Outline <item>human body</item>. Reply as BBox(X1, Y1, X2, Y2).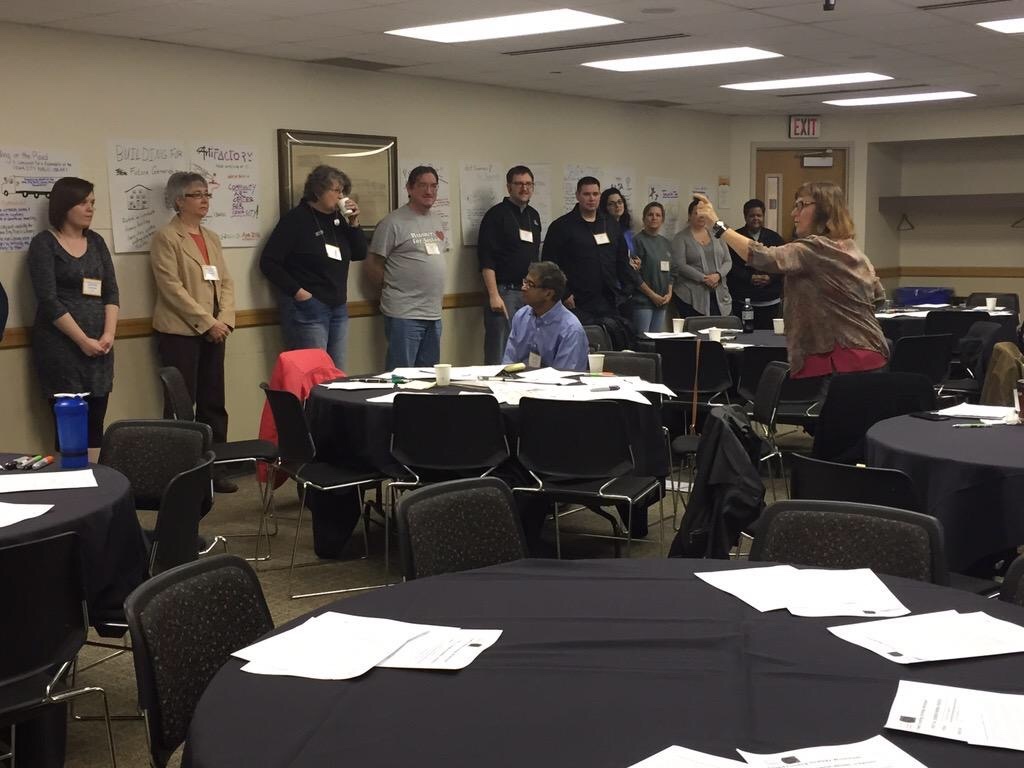
BBox(356, 162, 451, 371).
